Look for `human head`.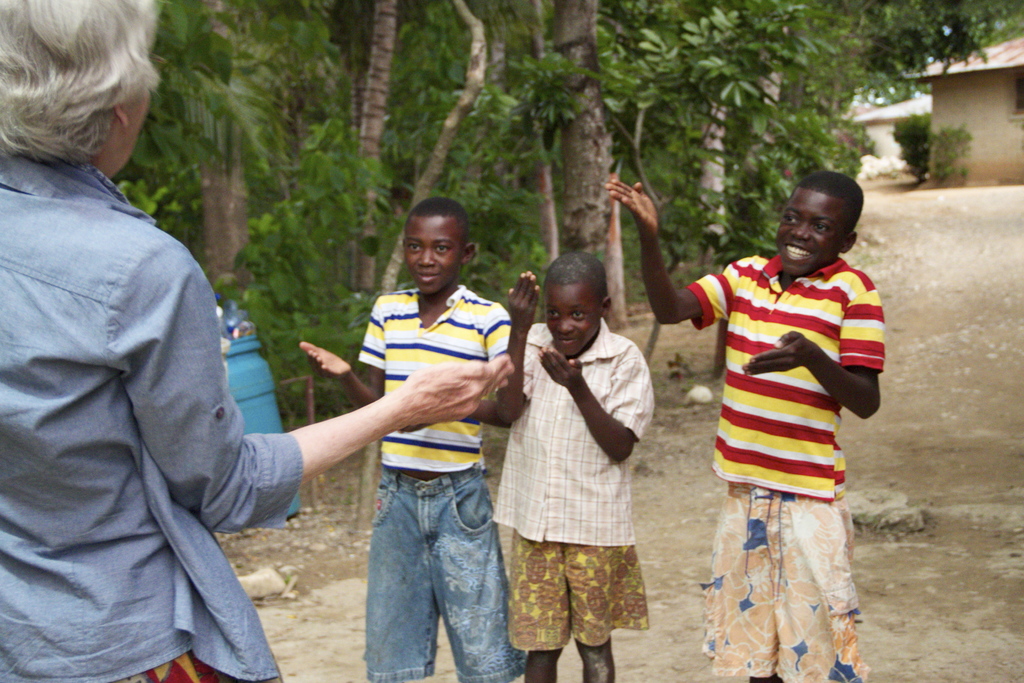
Found: left=543, top=251, right=614, bottom=358.
